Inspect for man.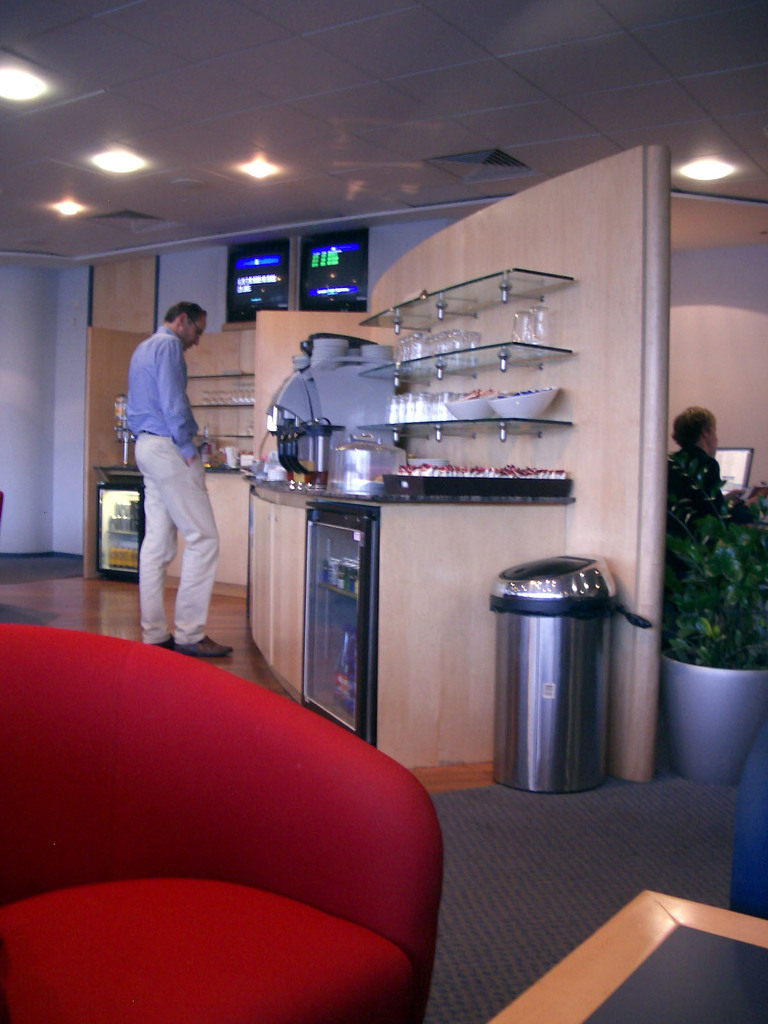
Inspection: x1=661 y1=409 x2=767 y2=510.
